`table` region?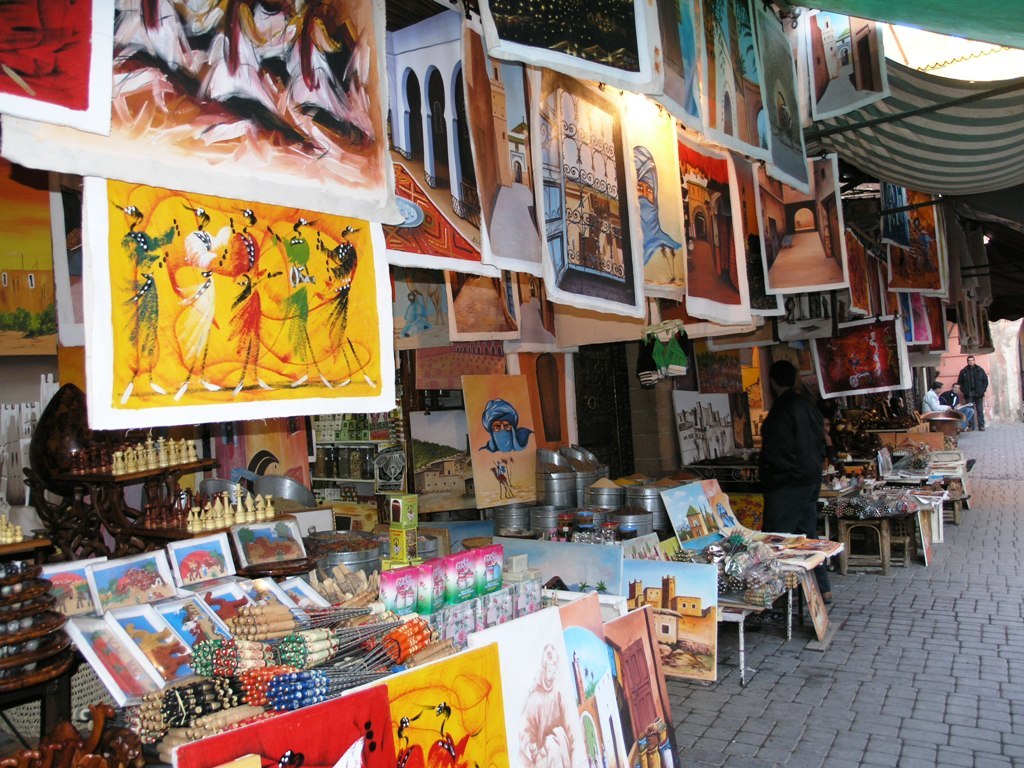
l=713, t=588, r=793, b=687
